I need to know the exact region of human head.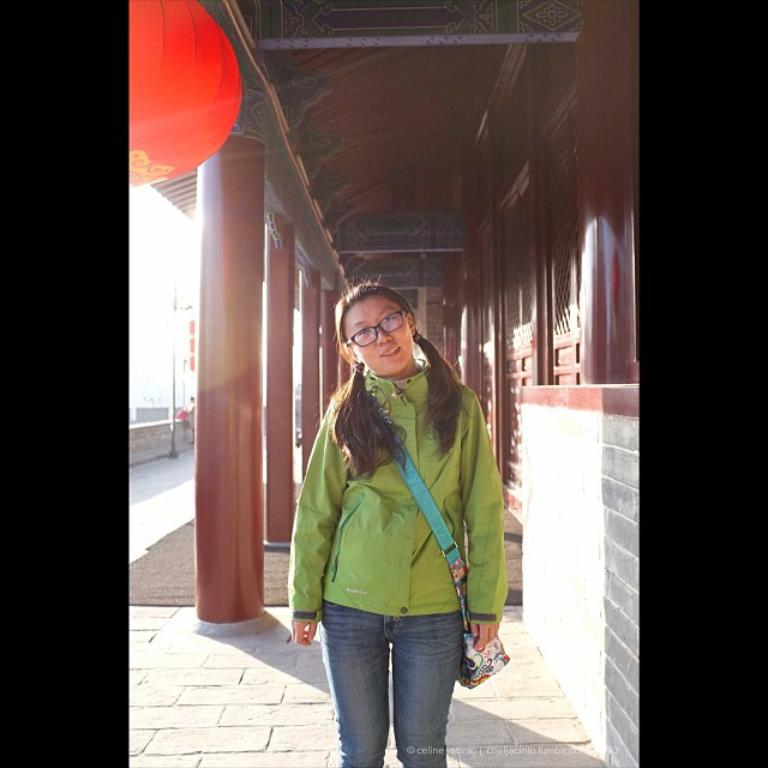
Region: (325, 276, 418, 392).
